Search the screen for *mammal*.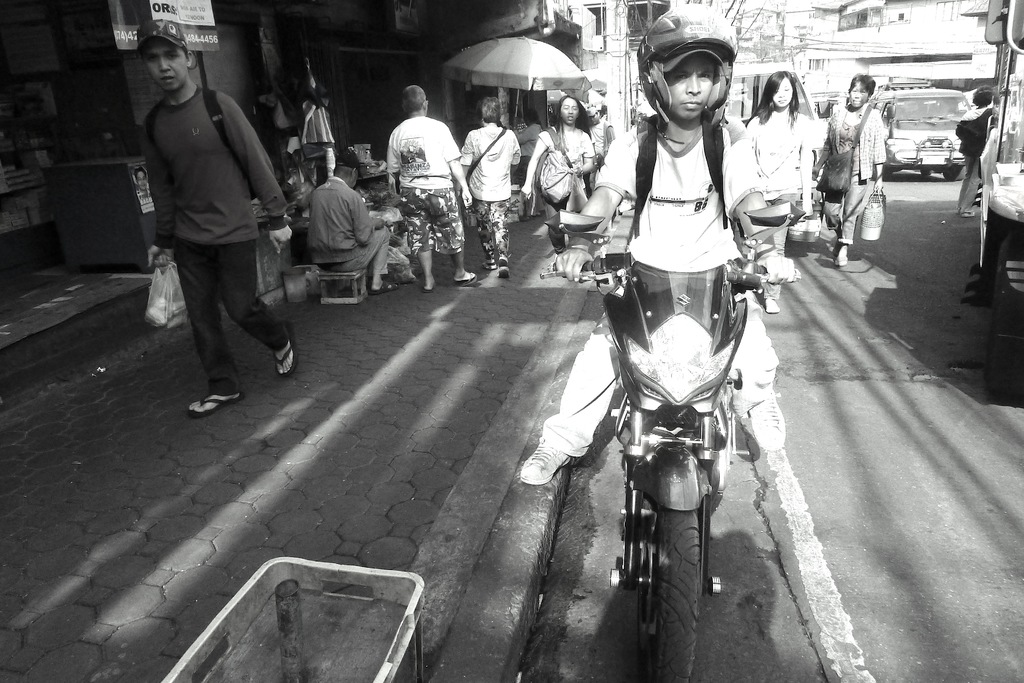
Found at x1=109, y1=42, x2=287, y2=388.
